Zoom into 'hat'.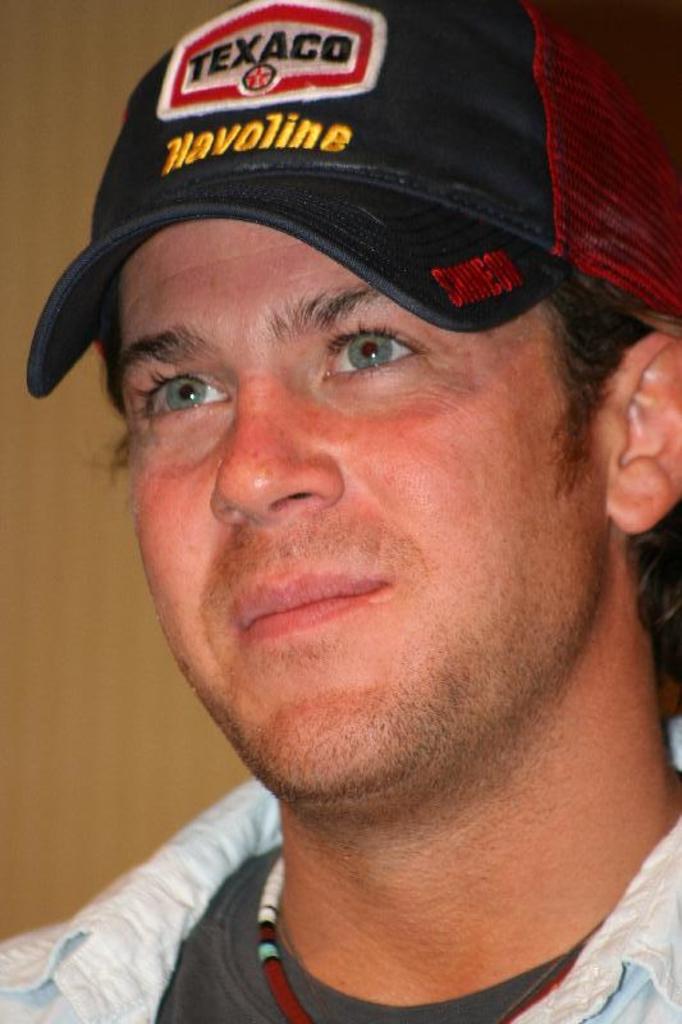
Zoom target: [left=24, top=0, right=681, bottom=399].
